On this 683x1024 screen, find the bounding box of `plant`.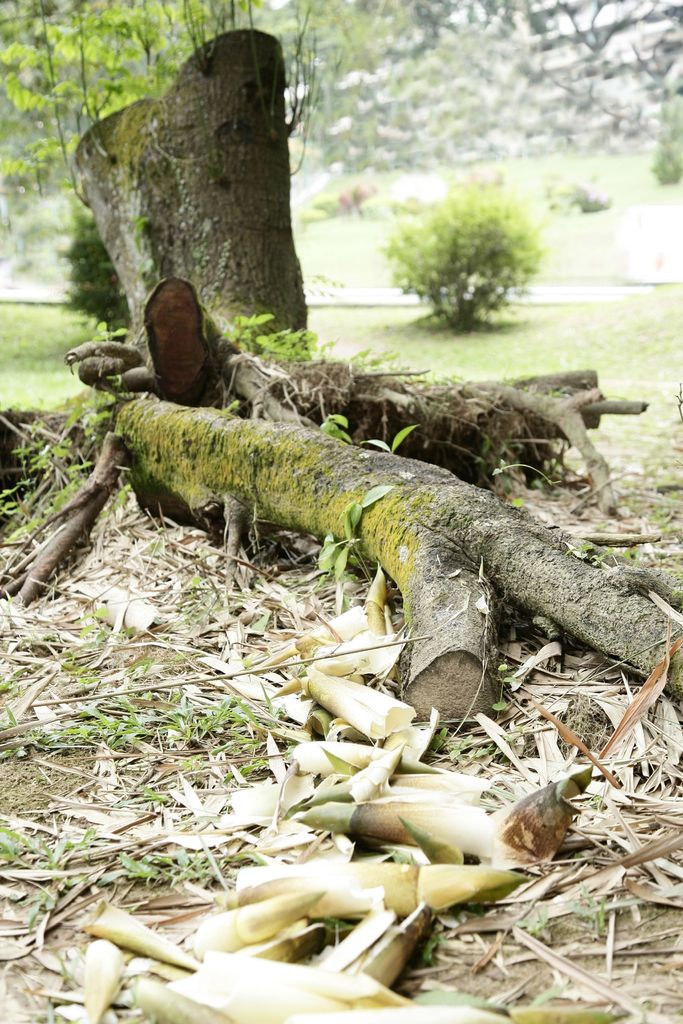
Bounding box: box(567, 180, 598, 209).
